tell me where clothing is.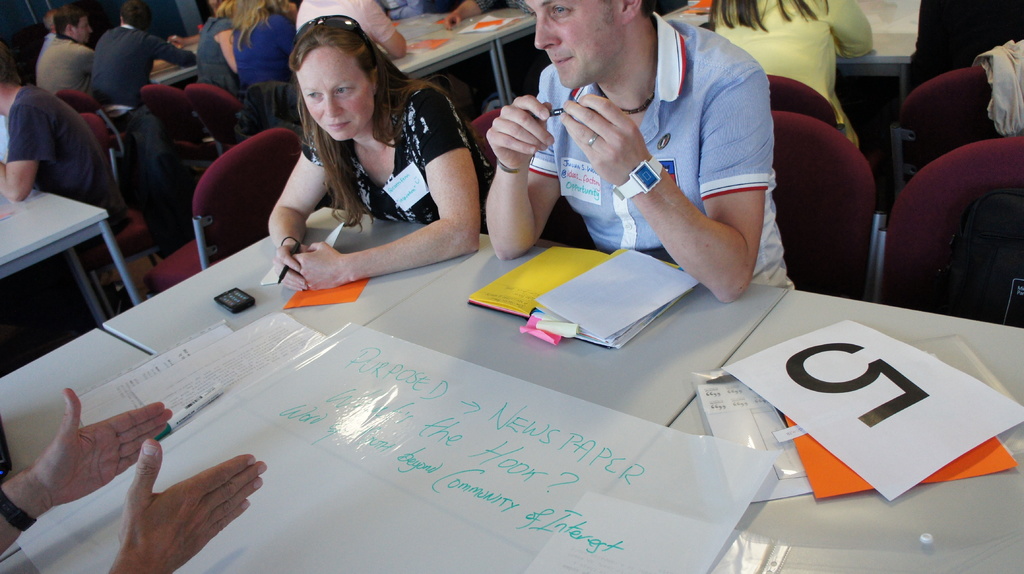
clothing is at Rect(241, 1, 294, 84).
